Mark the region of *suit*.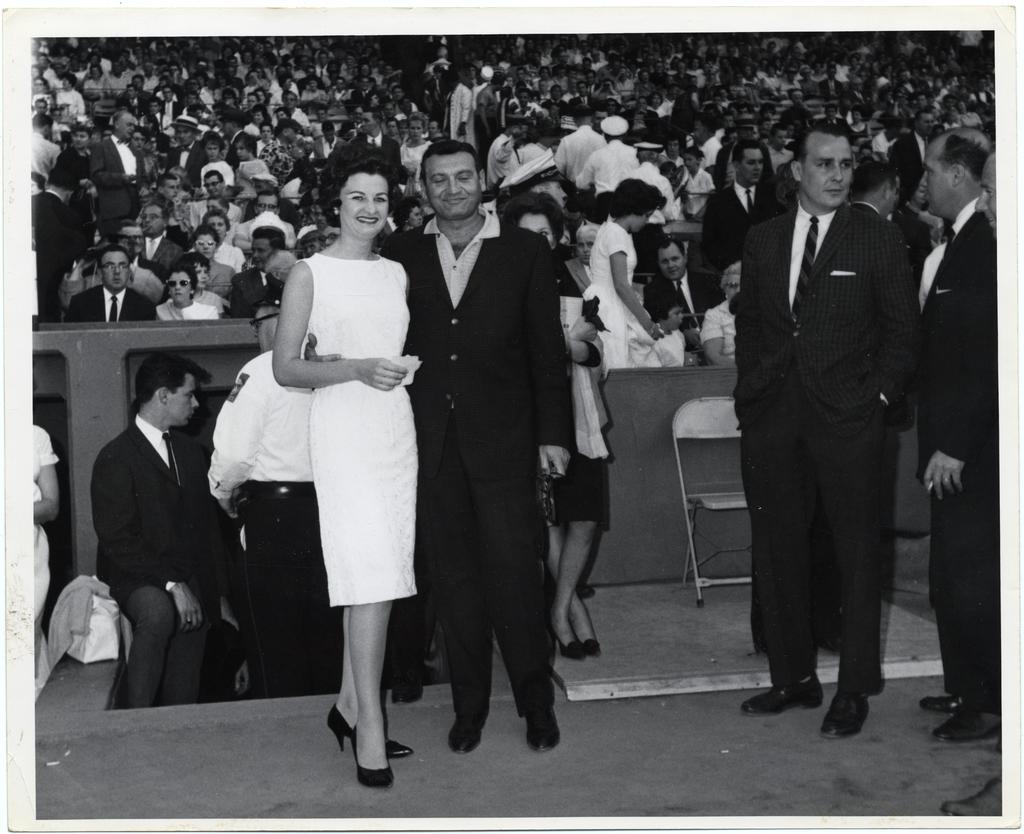
Region: [x1=132, y1=239, x2=182, y2=275].
